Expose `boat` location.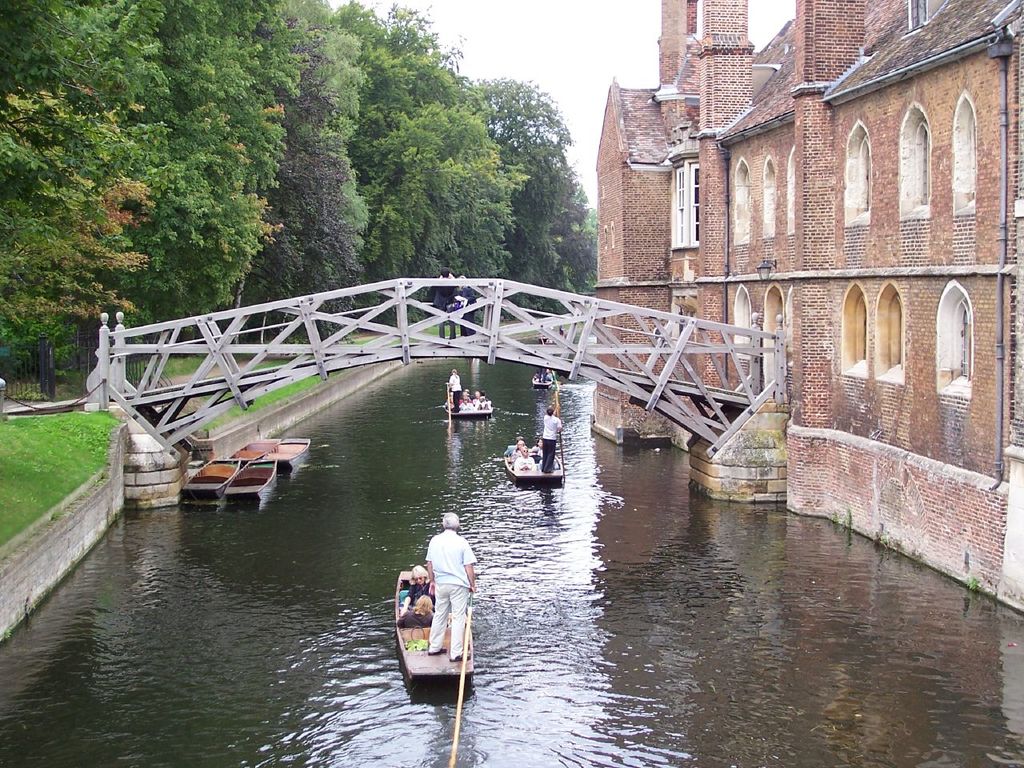
Exposed at {"left": 502, "top": 439, "right": 563, "bottom": 481}.
